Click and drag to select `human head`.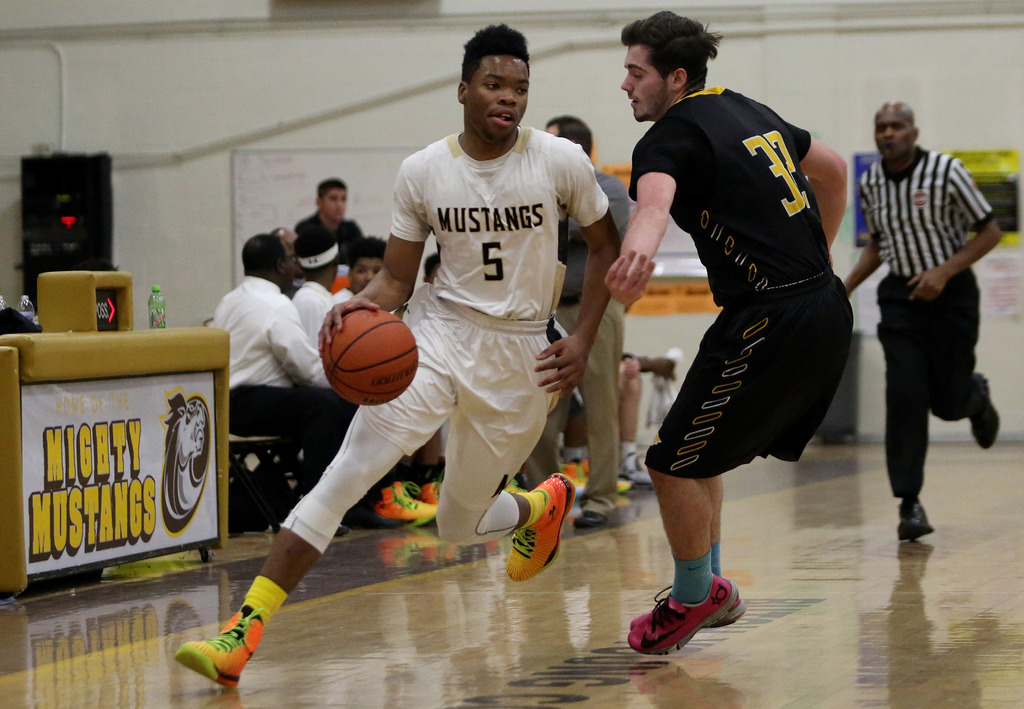
Selection: (left=271, top=225, right=294, bottom=273).
